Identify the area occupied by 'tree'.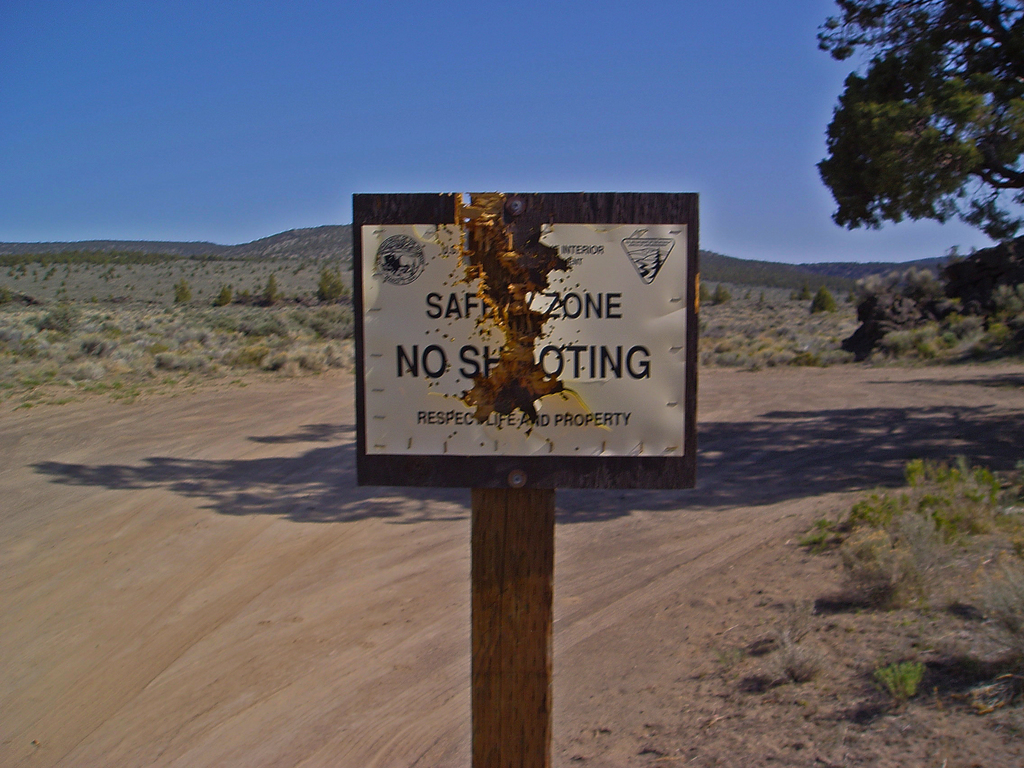
Area: BBox(807, 26, 997, 292).
